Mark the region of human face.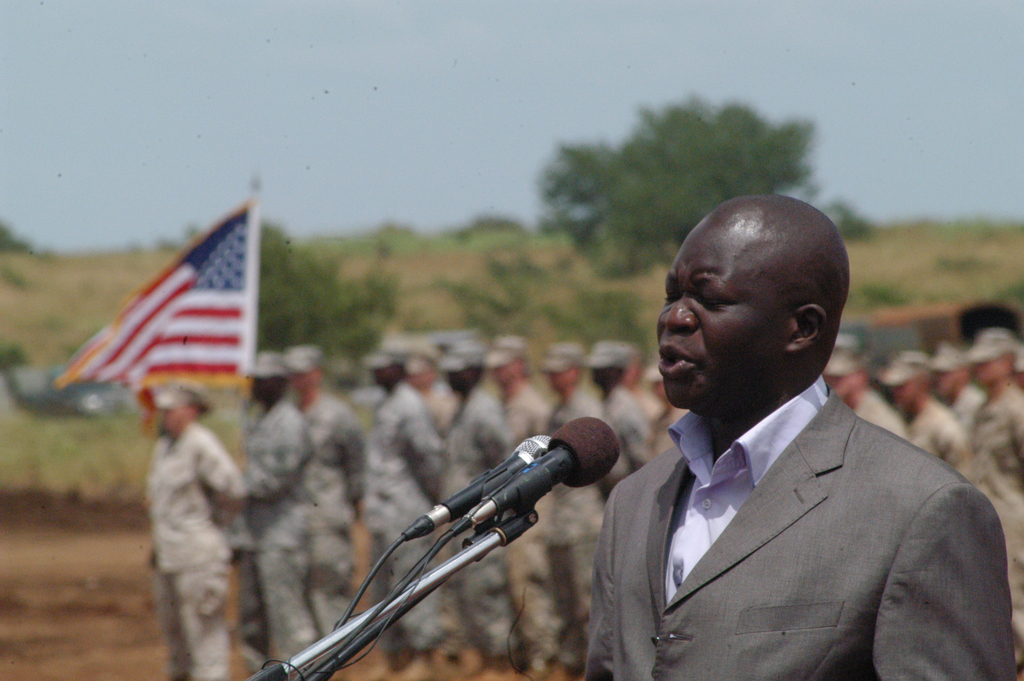
Region: [659,229,793,406].
